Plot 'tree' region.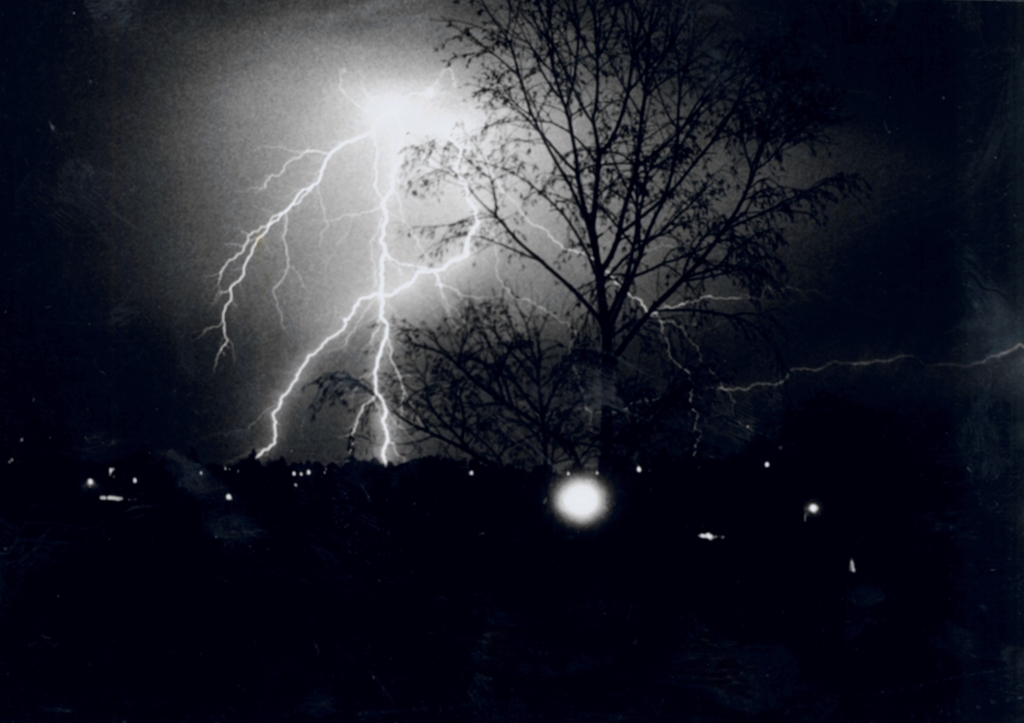
Plotted at x1=387 y1=0 x2=872 y2=491.
